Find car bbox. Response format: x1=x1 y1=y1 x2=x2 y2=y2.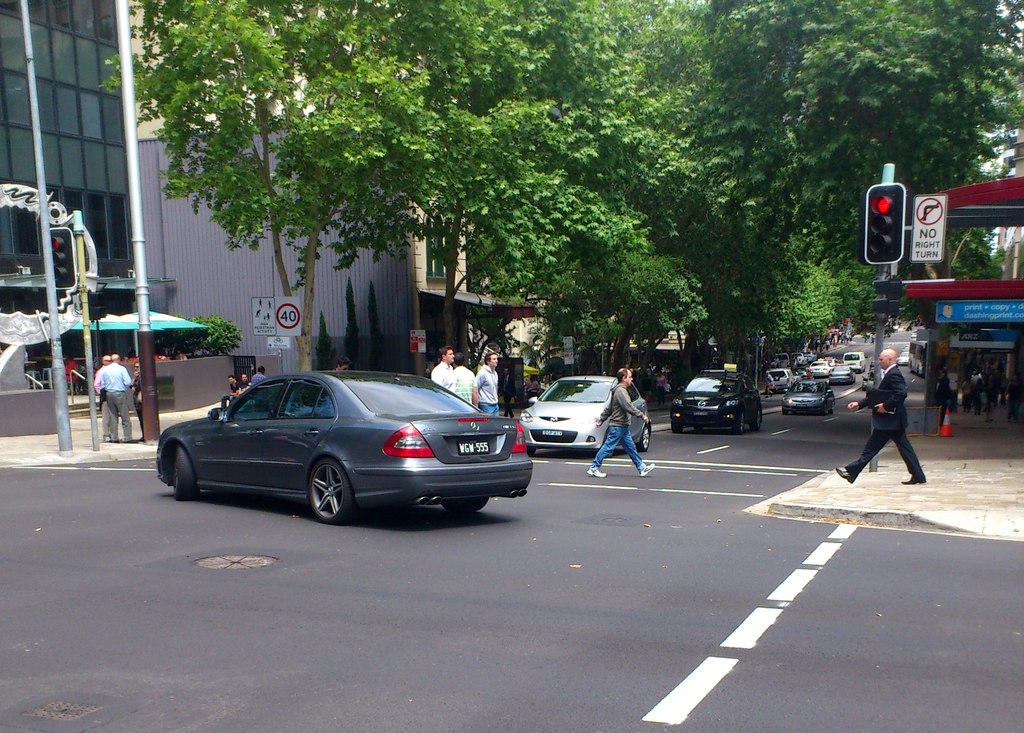
x1=824 y1=360 x2=858 y2=381.
